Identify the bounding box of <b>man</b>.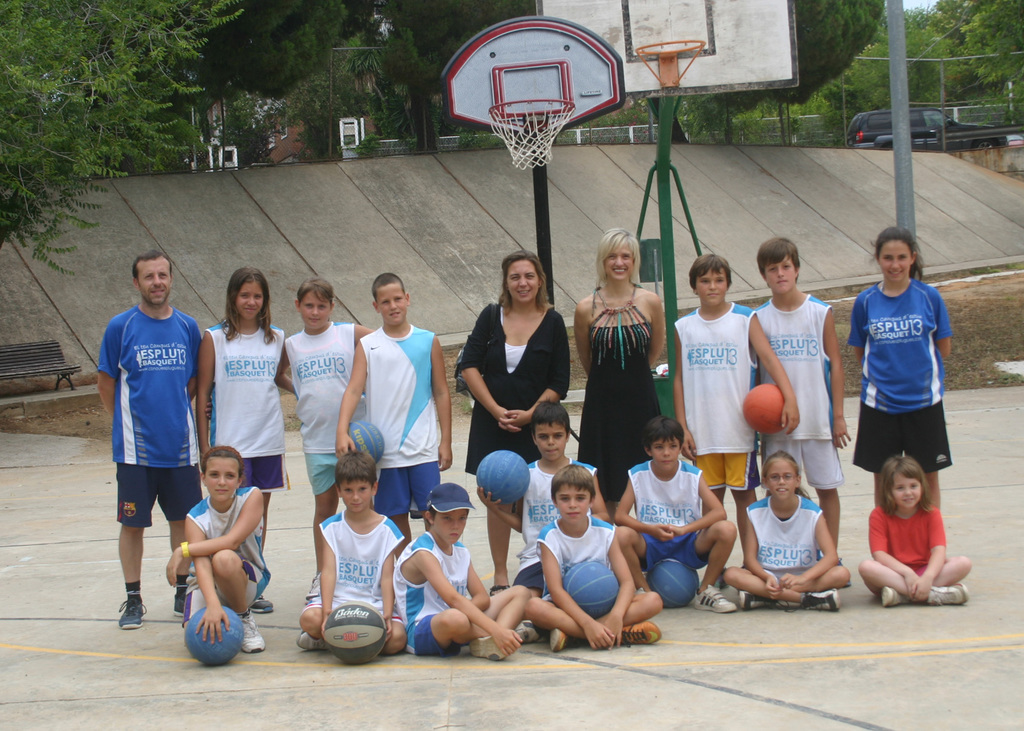
locate(520, 468, 667, 666).
